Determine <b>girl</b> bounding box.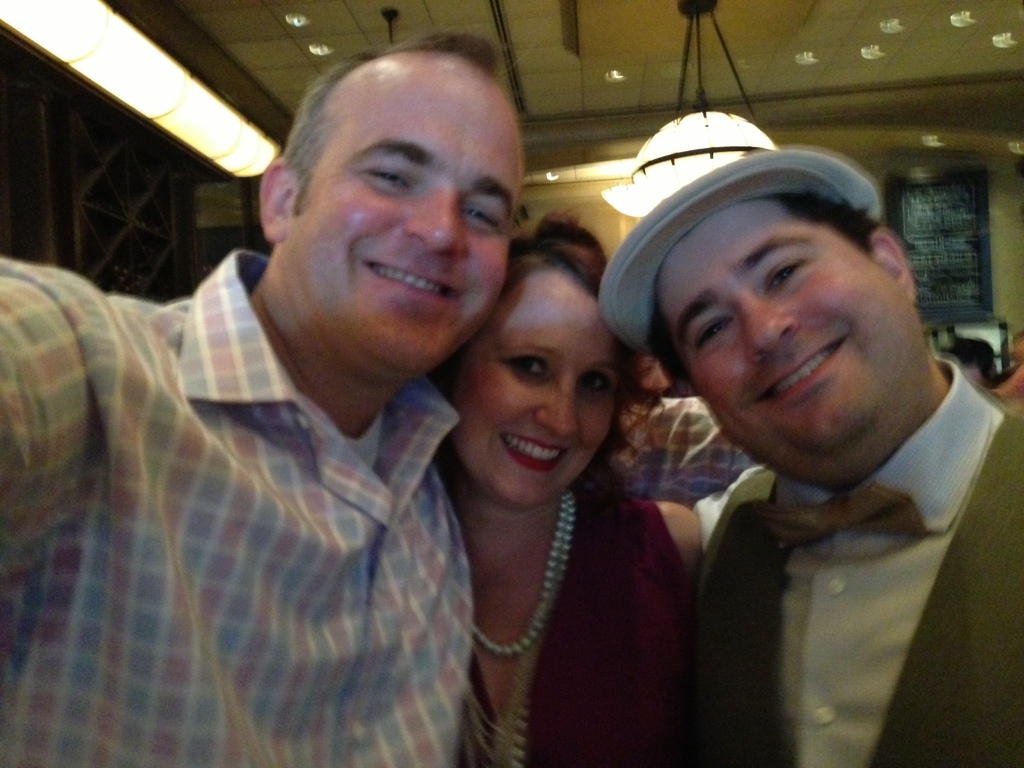
Determined: (left=442, top=208, right=695, bottom=767).
